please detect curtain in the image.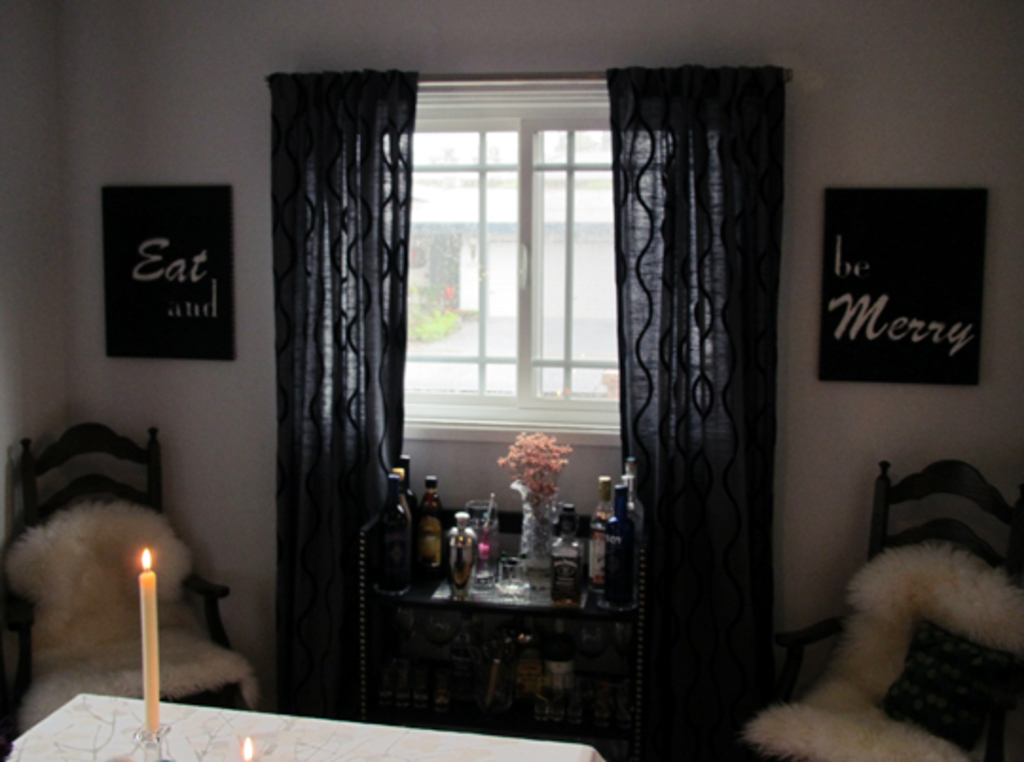
x1=265, y1=59, x2=408, y2=699.
